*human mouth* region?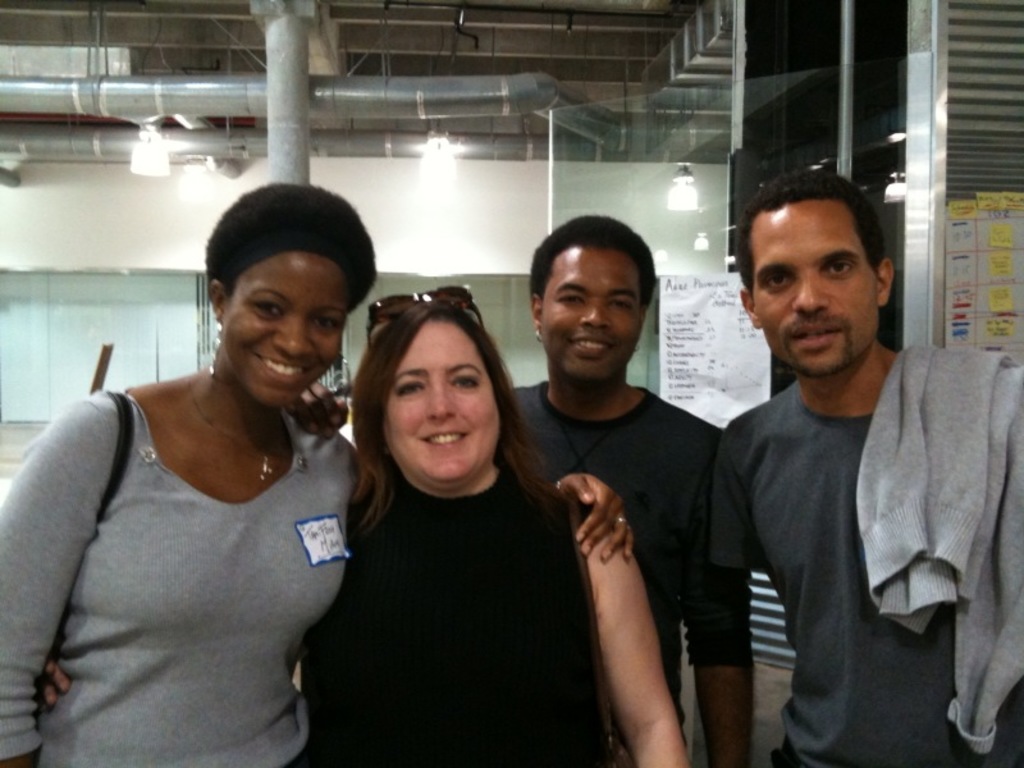
box=[786, 319, 846, 351]
